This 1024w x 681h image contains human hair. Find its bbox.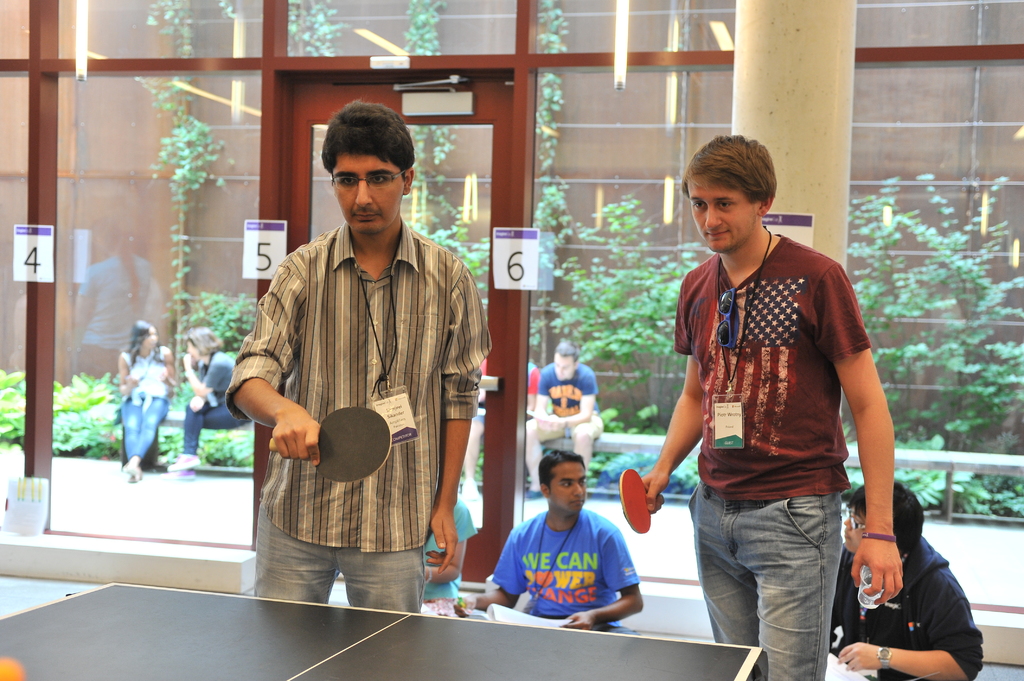
pyautogui.locateOnScreen(555, 340, 581, 367).
